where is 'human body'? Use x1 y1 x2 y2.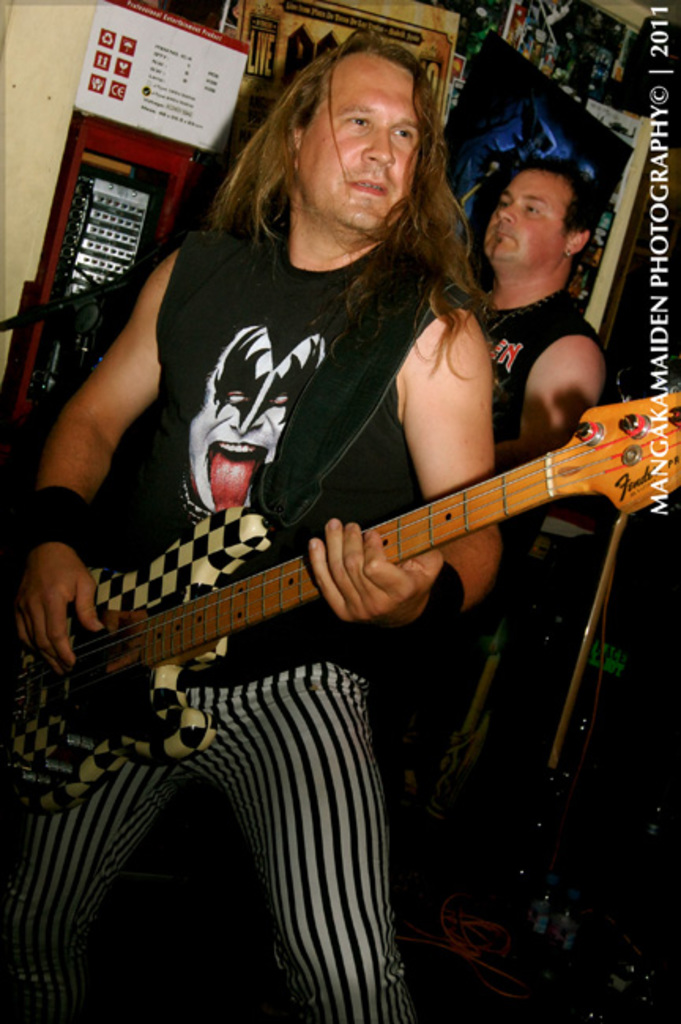
0 27 504 1022.
